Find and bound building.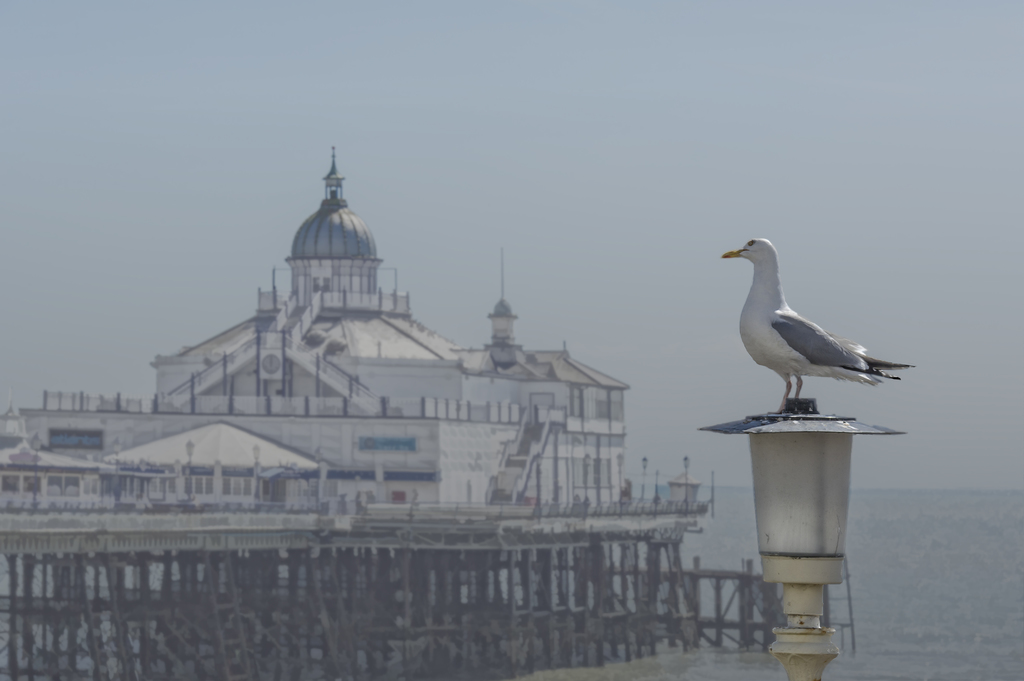
Bound: box(1, 136, 630, 517).
